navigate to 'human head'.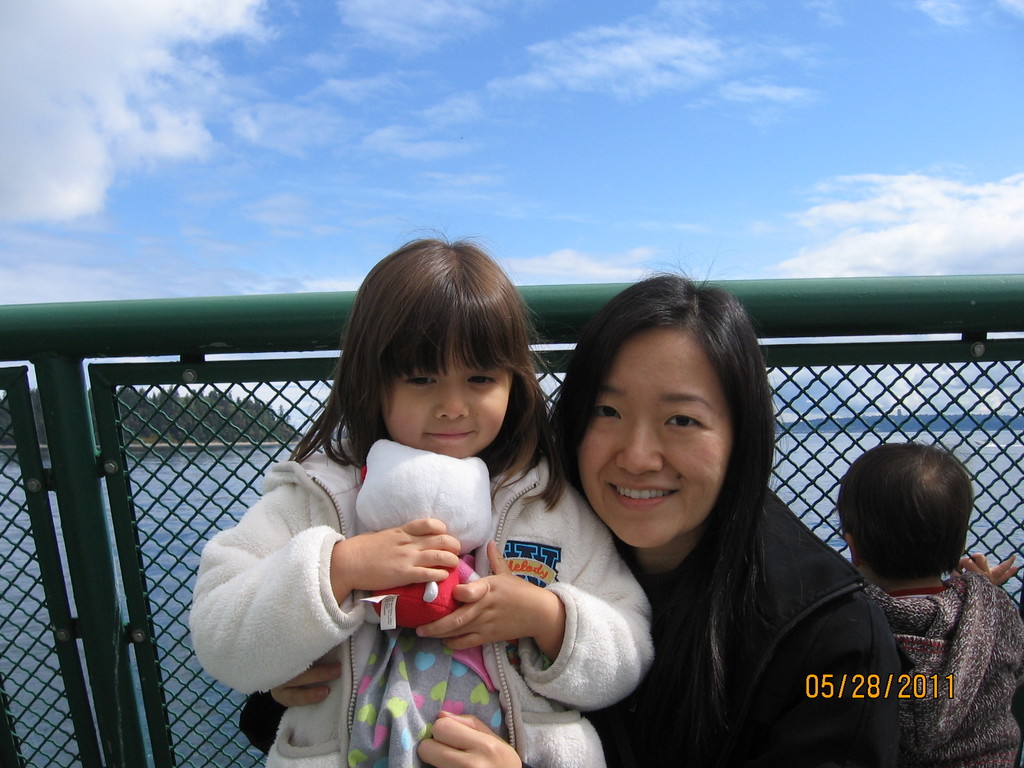
Navigation target: l=345, t=239, r=530, b=458.
